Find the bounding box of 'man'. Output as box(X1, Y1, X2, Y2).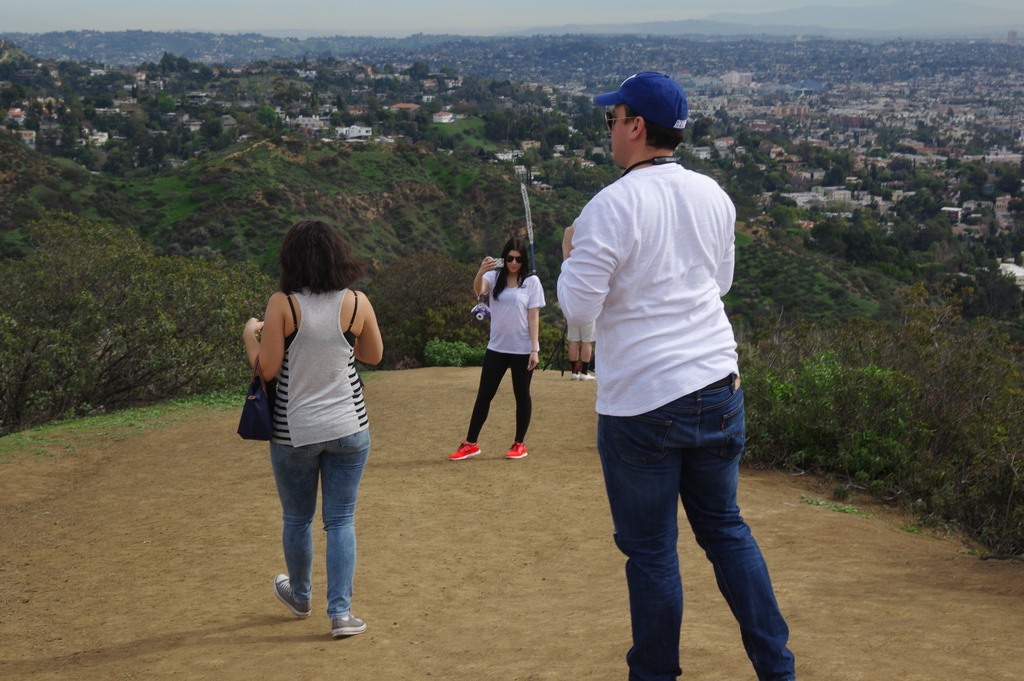
box(551, 97, 788, 674).
